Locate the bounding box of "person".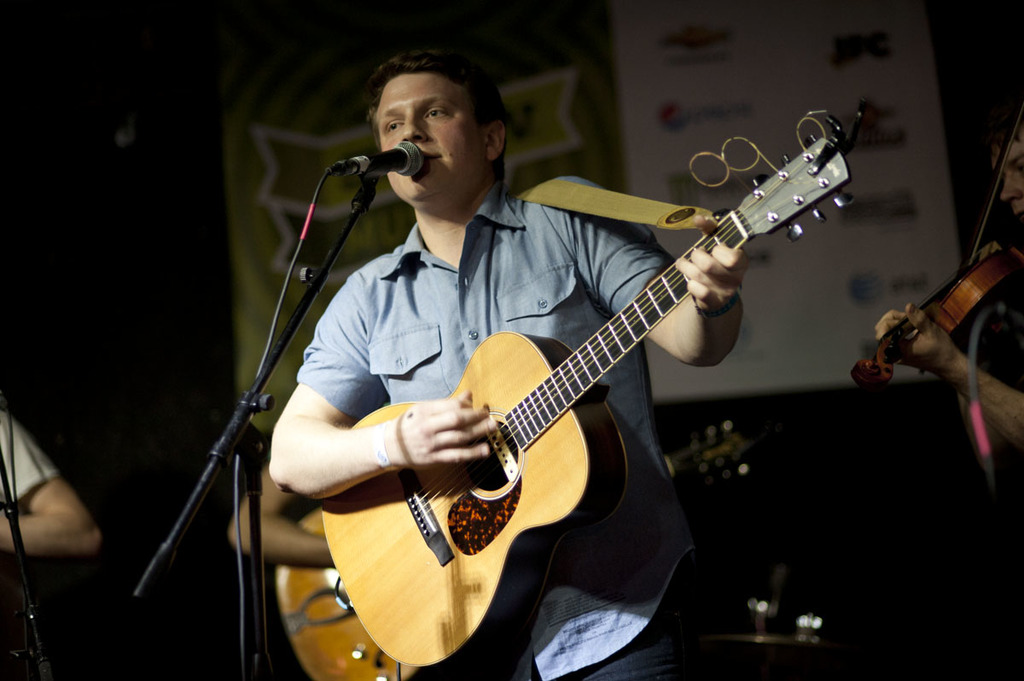
Bounding box: bbox=(872, 93, 1023, 531).
